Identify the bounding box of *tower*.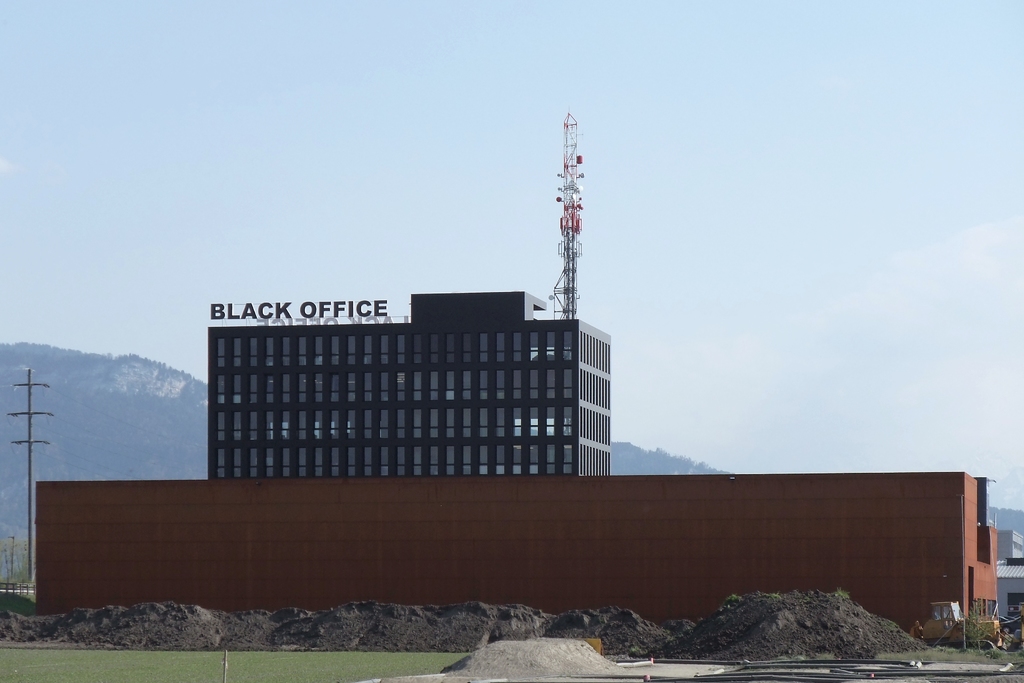
region(207, 294, 611, 478).
